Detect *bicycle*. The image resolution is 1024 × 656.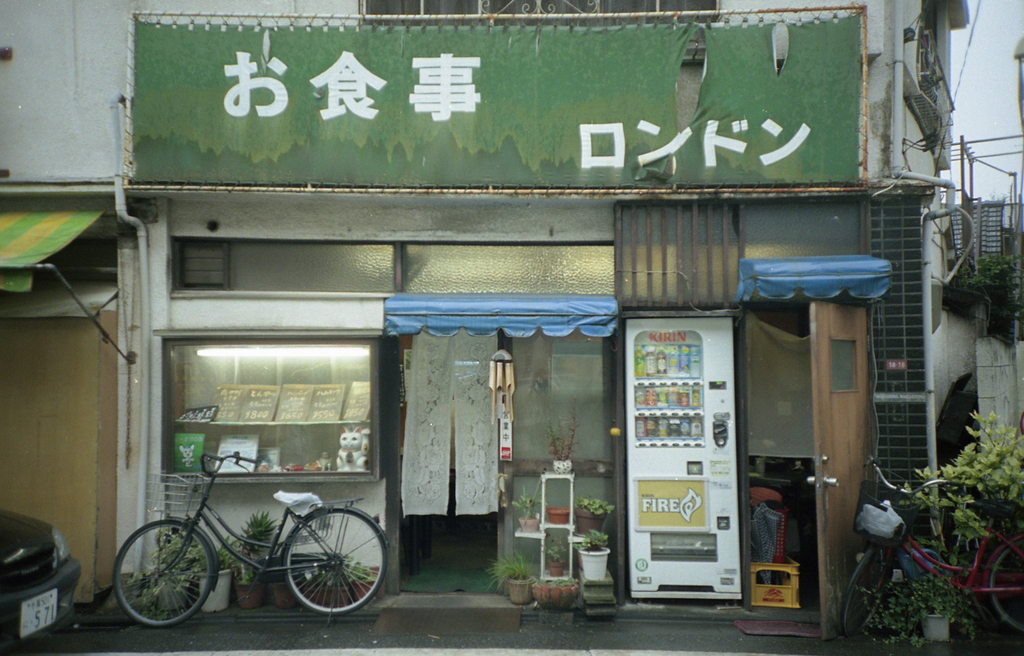
BBox(115, 445, 381, 638).
